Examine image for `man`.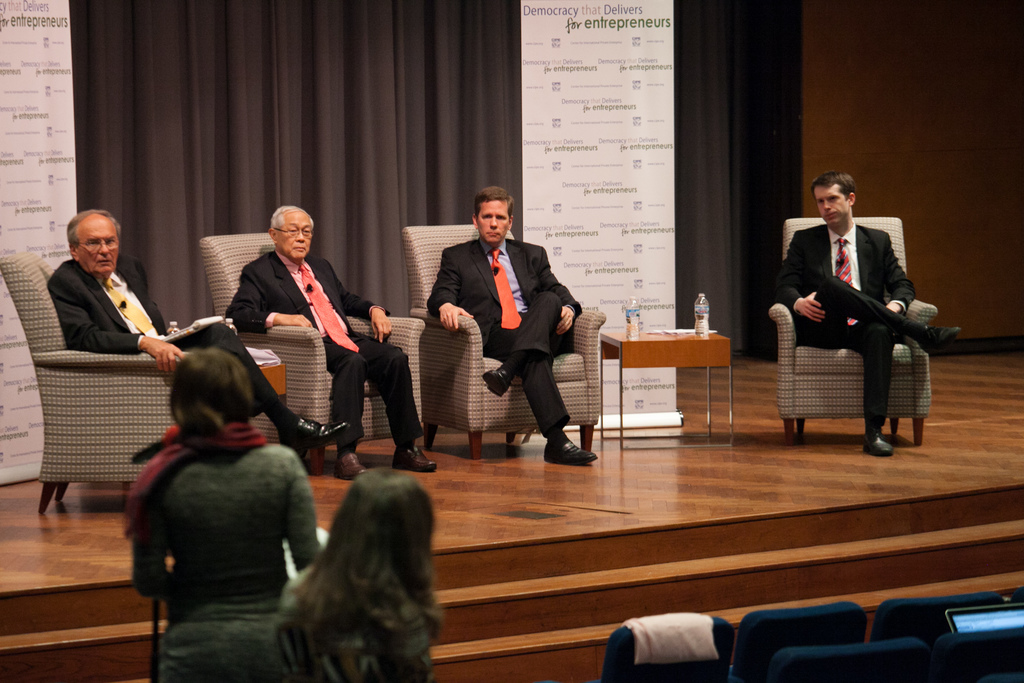
Examination result: {"left": 769, "top": 185, "right": 940, "bottom": 459}.
